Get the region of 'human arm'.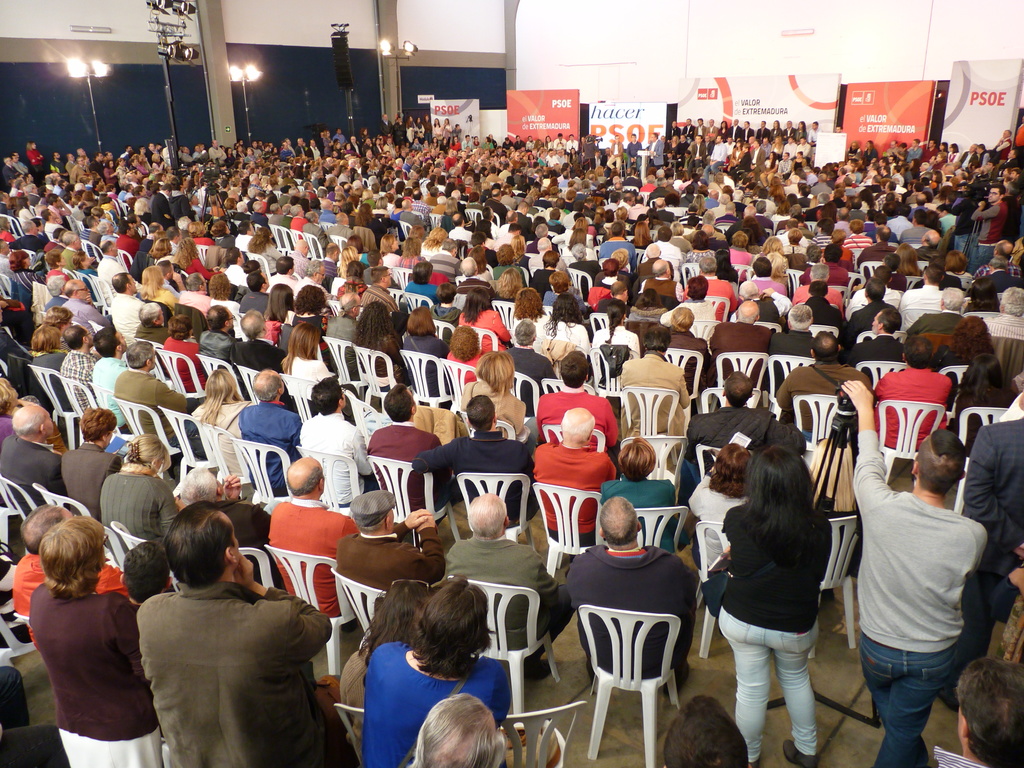
x1=840, y1=376, x2=888, y2=492.
